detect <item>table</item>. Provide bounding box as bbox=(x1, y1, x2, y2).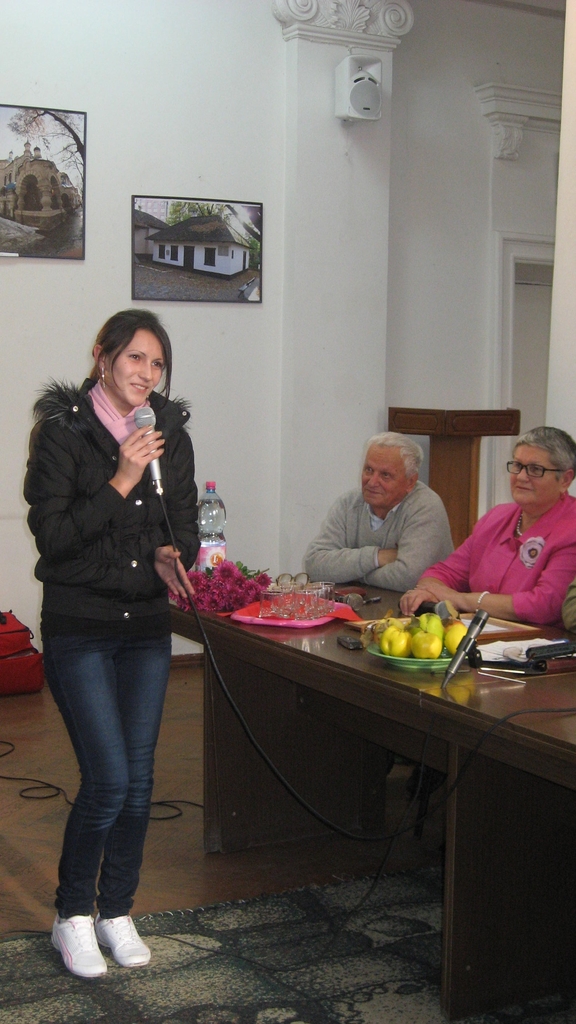
bbox=(164, 588, 575, 1023).
